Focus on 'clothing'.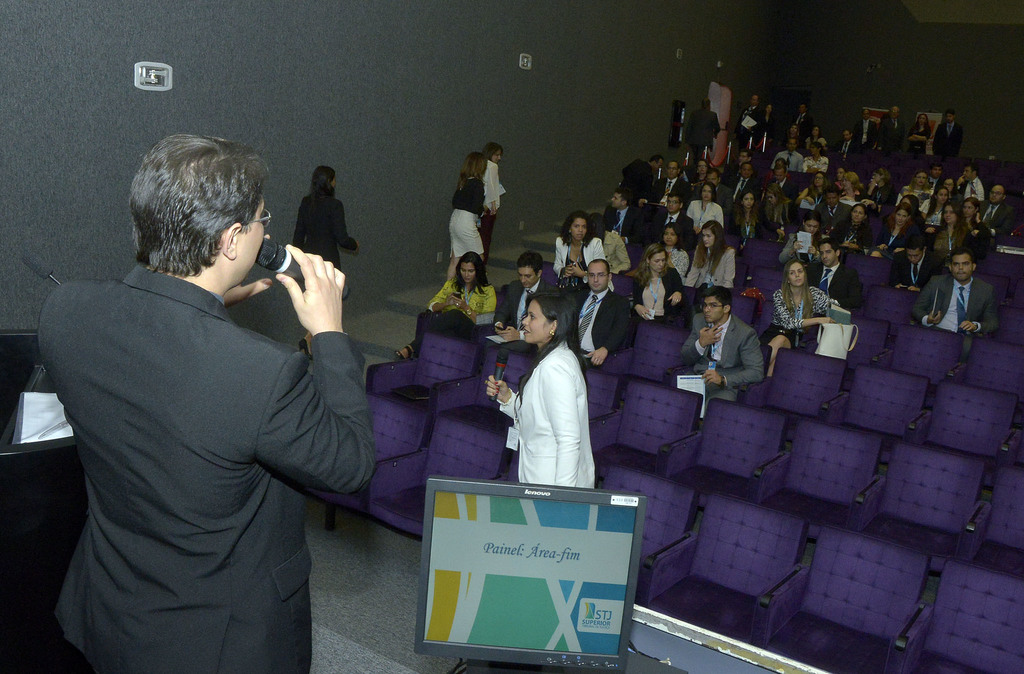
Focused at l=490, t=275, r=556, b=339.
